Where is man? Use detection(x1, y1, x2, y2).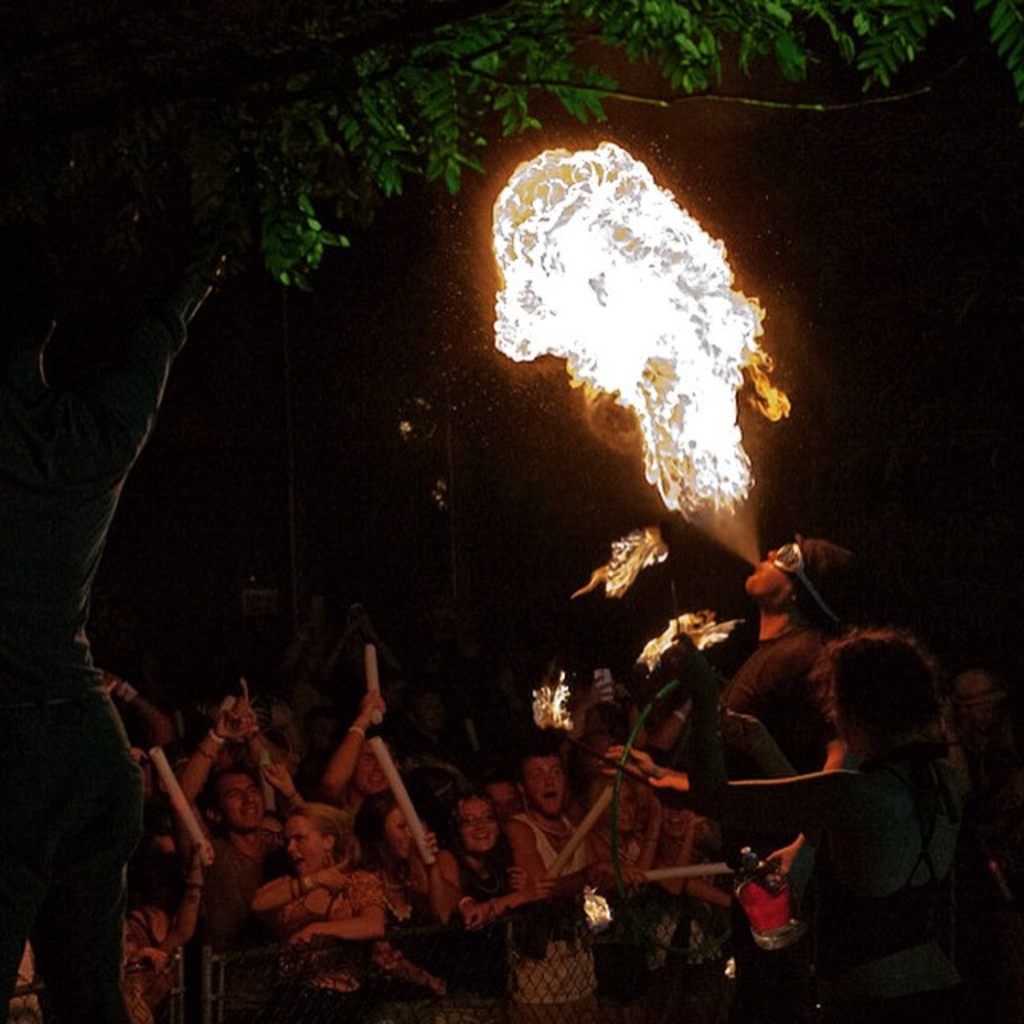
detection(509, 755, 677, 890).
